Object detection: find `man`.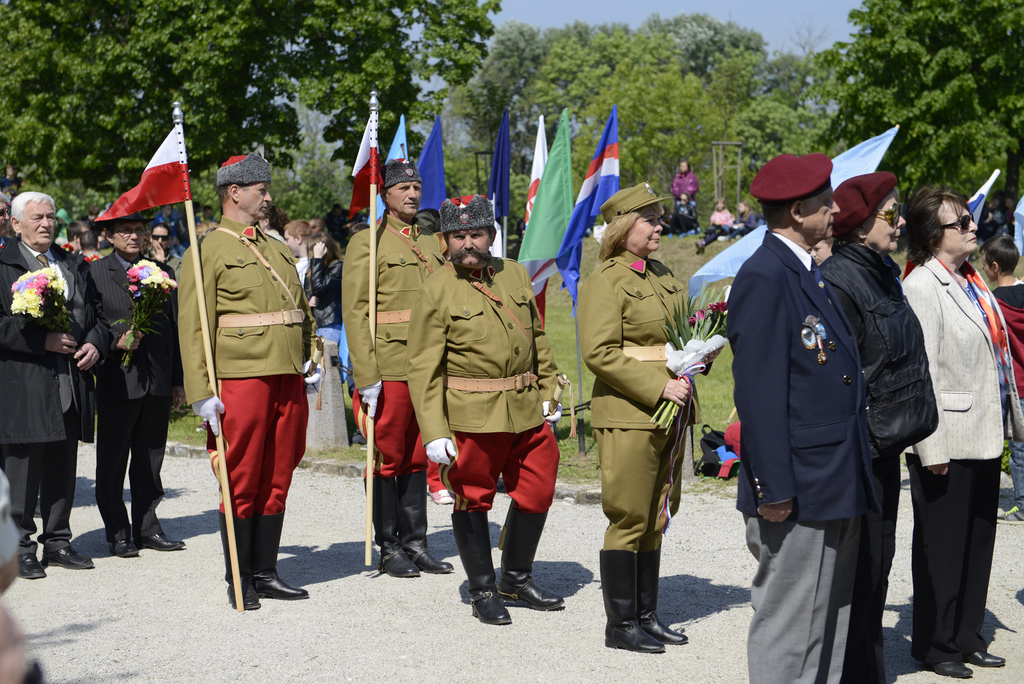
[left=166, top=229, right=188, bottom=257].
